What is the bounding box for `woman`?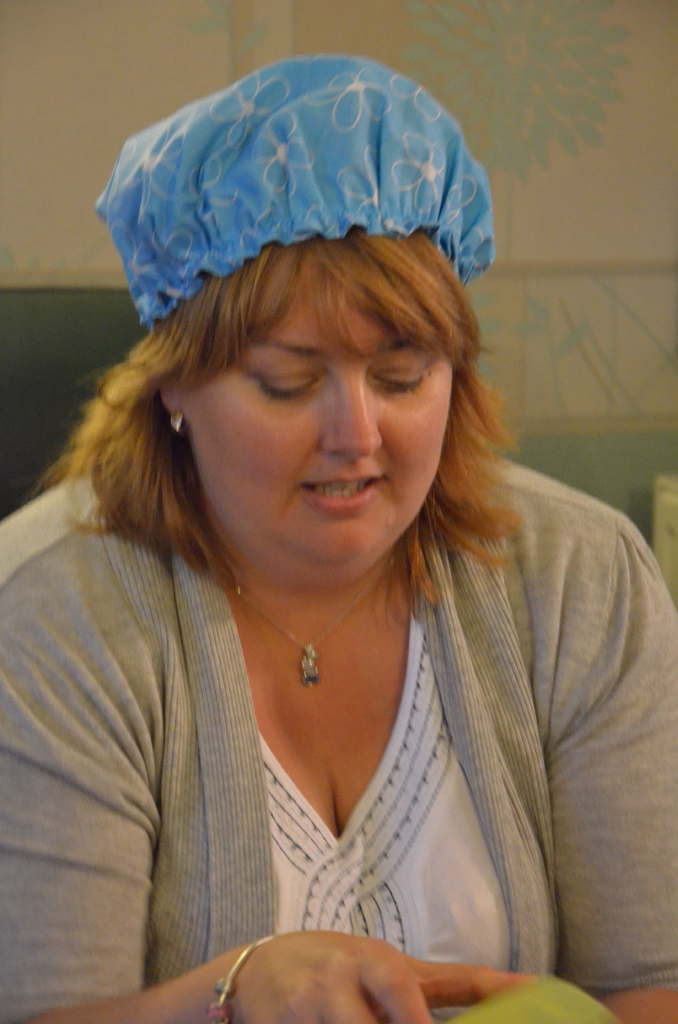
detection(0, 98, 643, 1005).
